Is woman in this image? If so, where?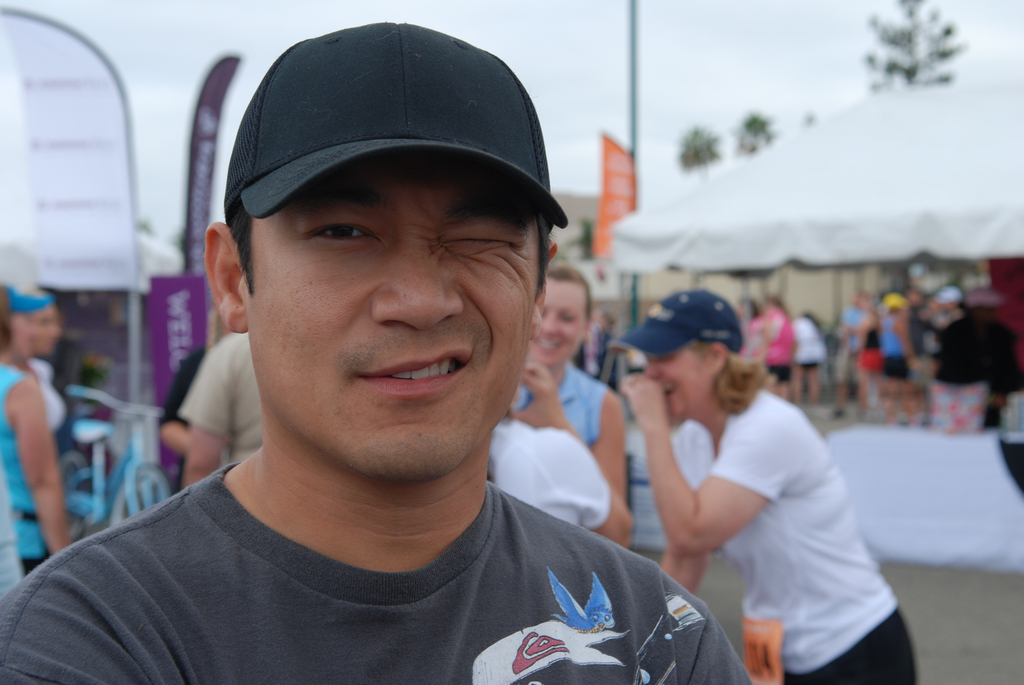
Yes, at select_region(504, 262, 623, 500).
